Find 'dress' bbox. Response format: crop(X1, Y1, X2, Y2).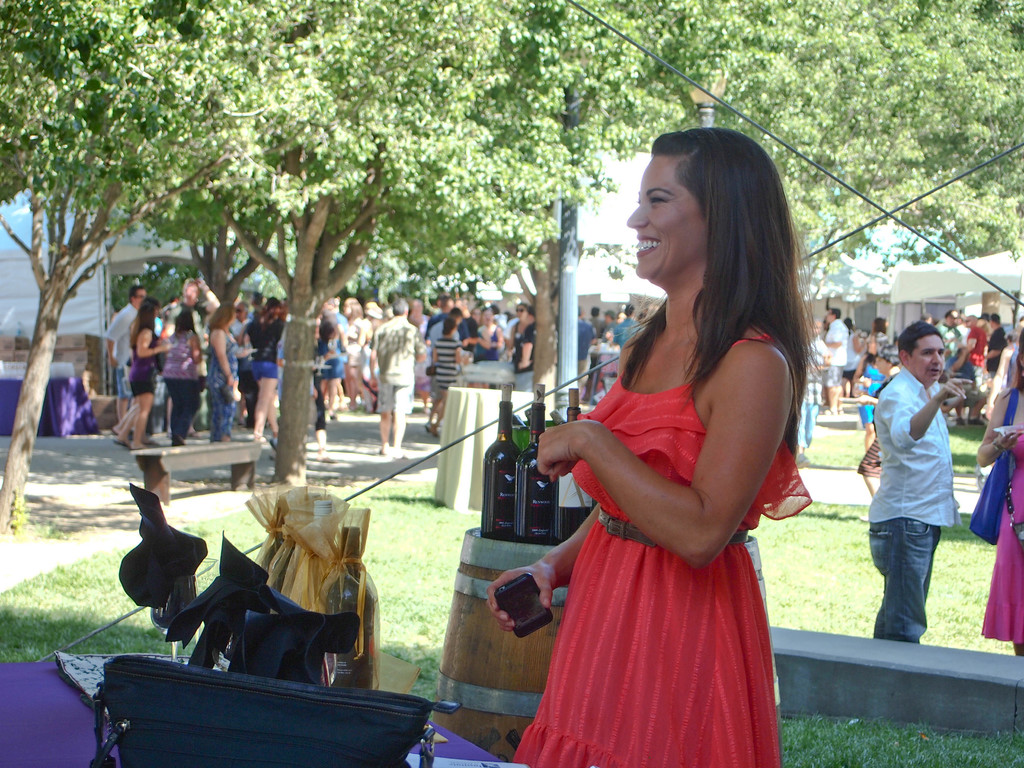
crop(511, 308, 815, 767).
